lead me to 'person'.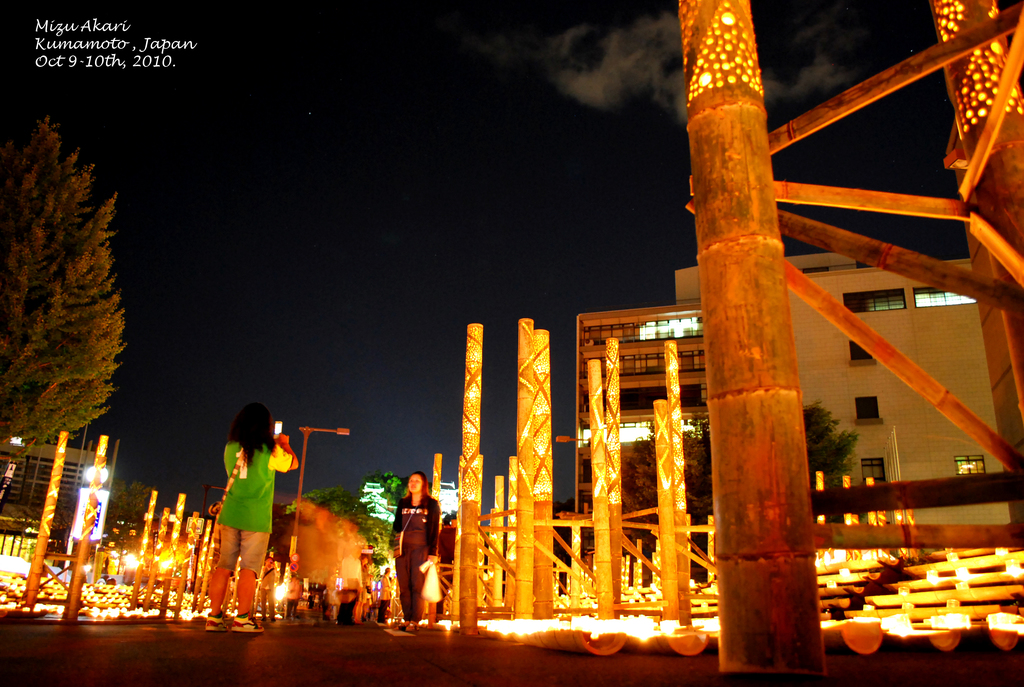
Lead to {"left": 367, "top": 566, "right": 394, "bottom": 631}.
